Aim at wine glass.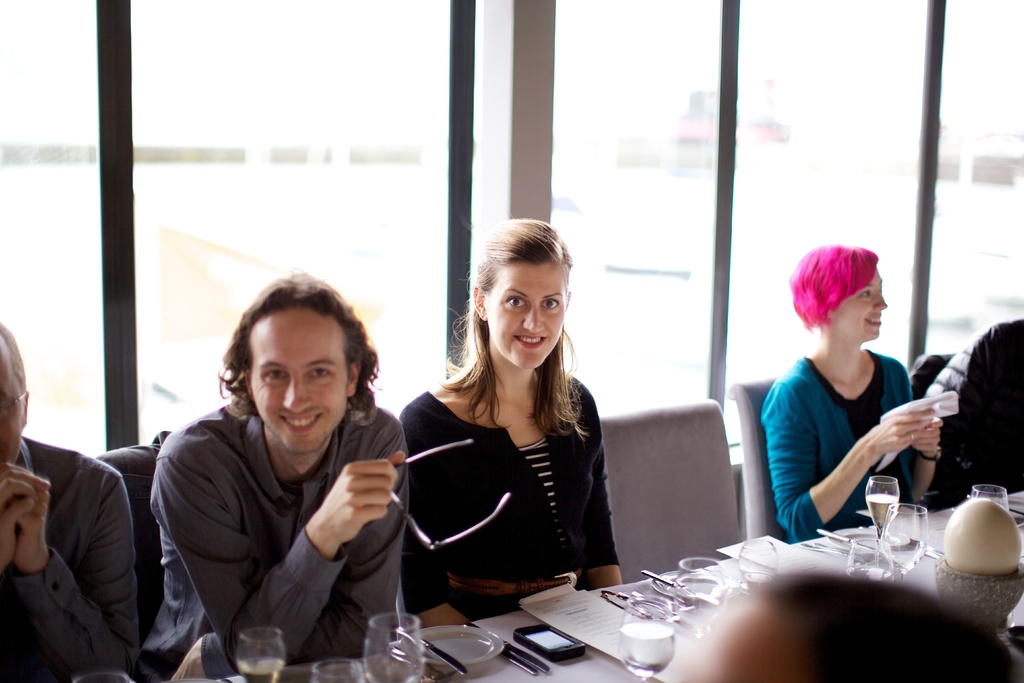
Aimed at (620,595,674,682).
